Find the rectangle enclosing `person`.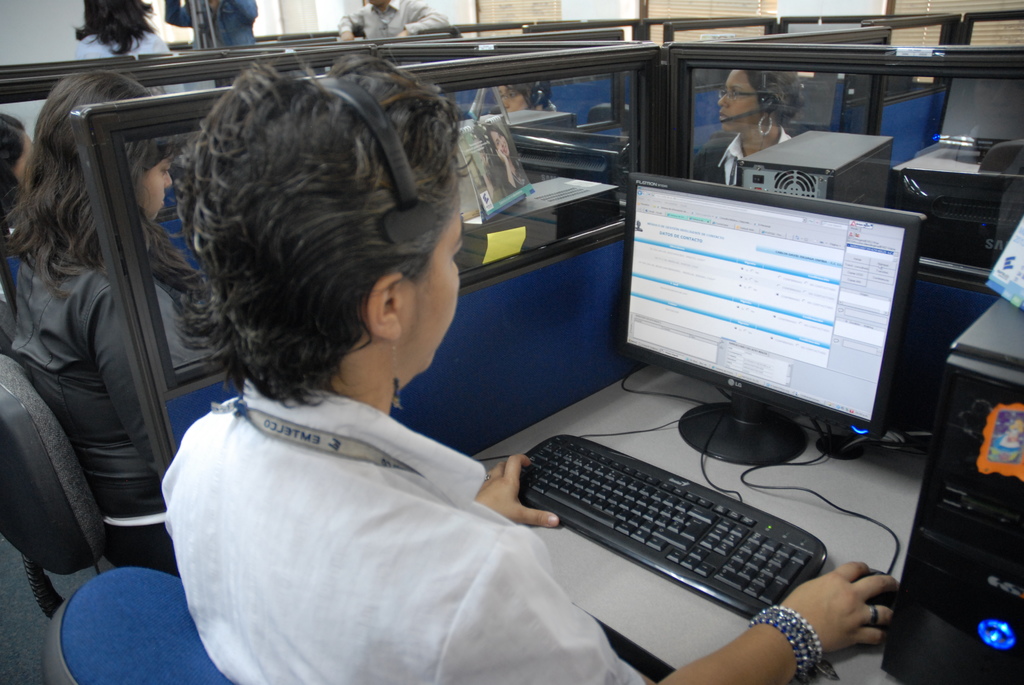
locate(164, 0, 259, 50).
